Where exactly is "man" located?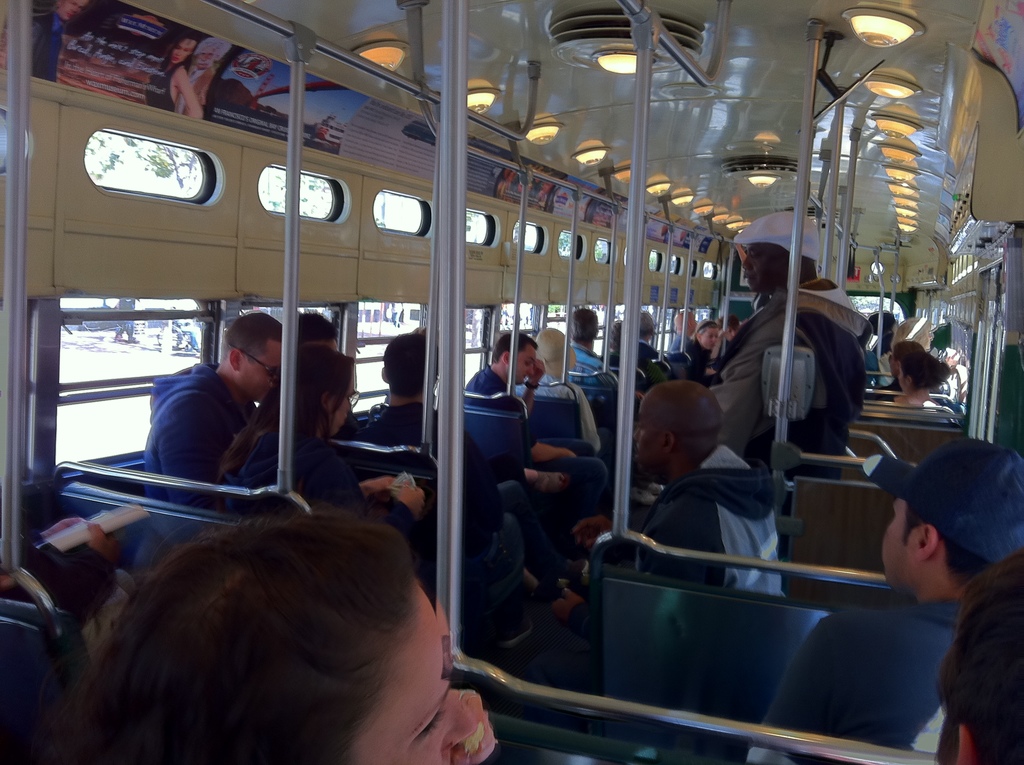
Its bounding box is bbox(137, 293, 290, 501).
